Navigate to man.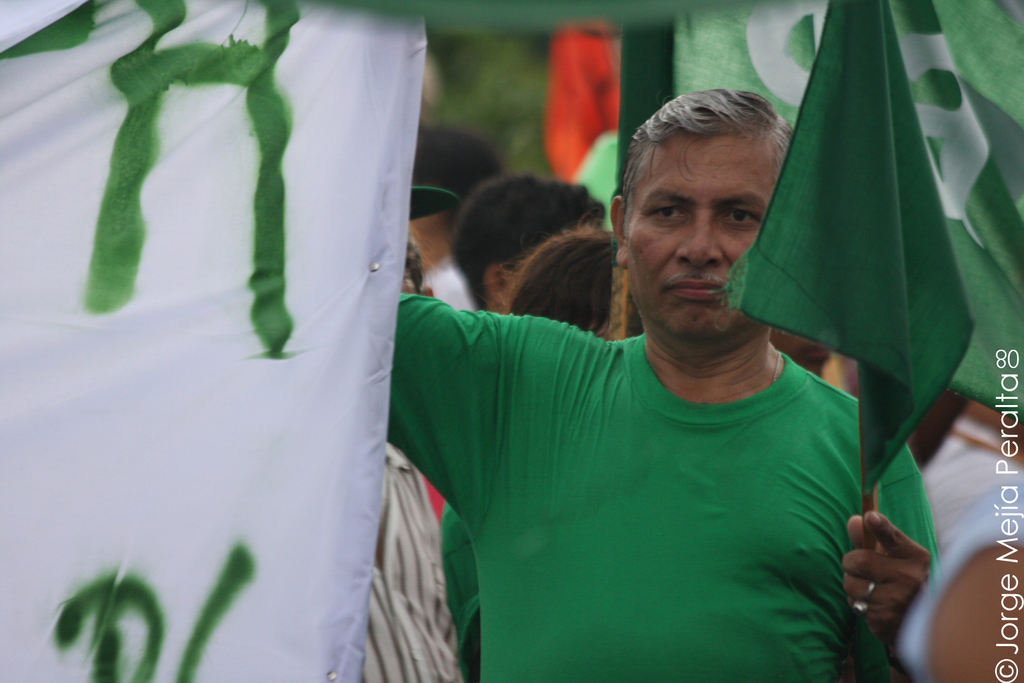
Navigation target: 447:173:609:316.
